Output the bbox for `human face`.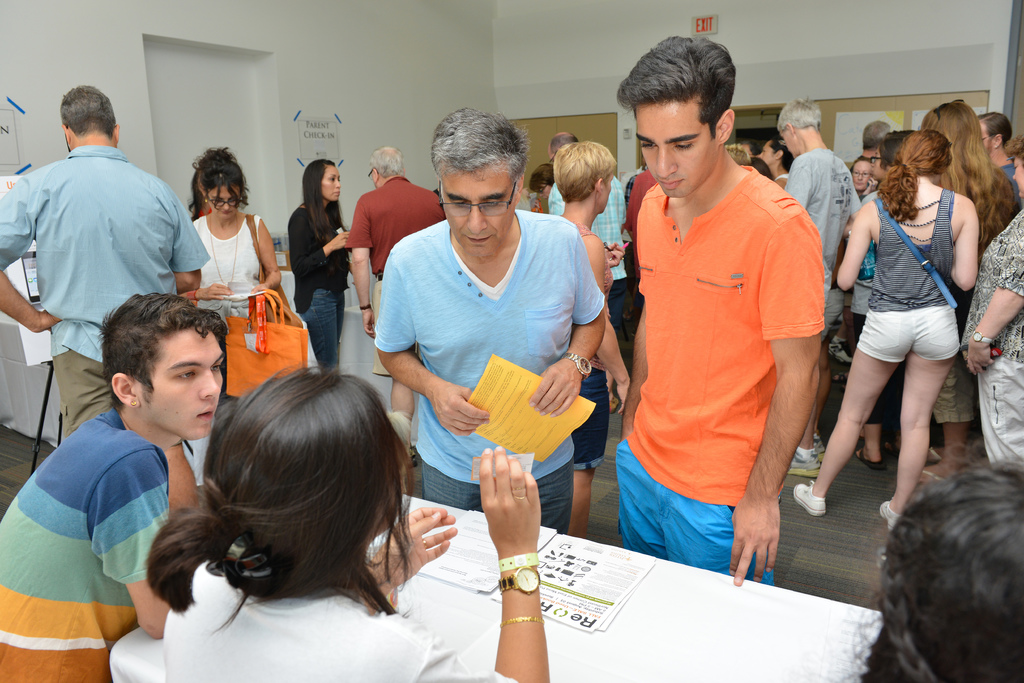
Rect(123, 330, 236, 446).
